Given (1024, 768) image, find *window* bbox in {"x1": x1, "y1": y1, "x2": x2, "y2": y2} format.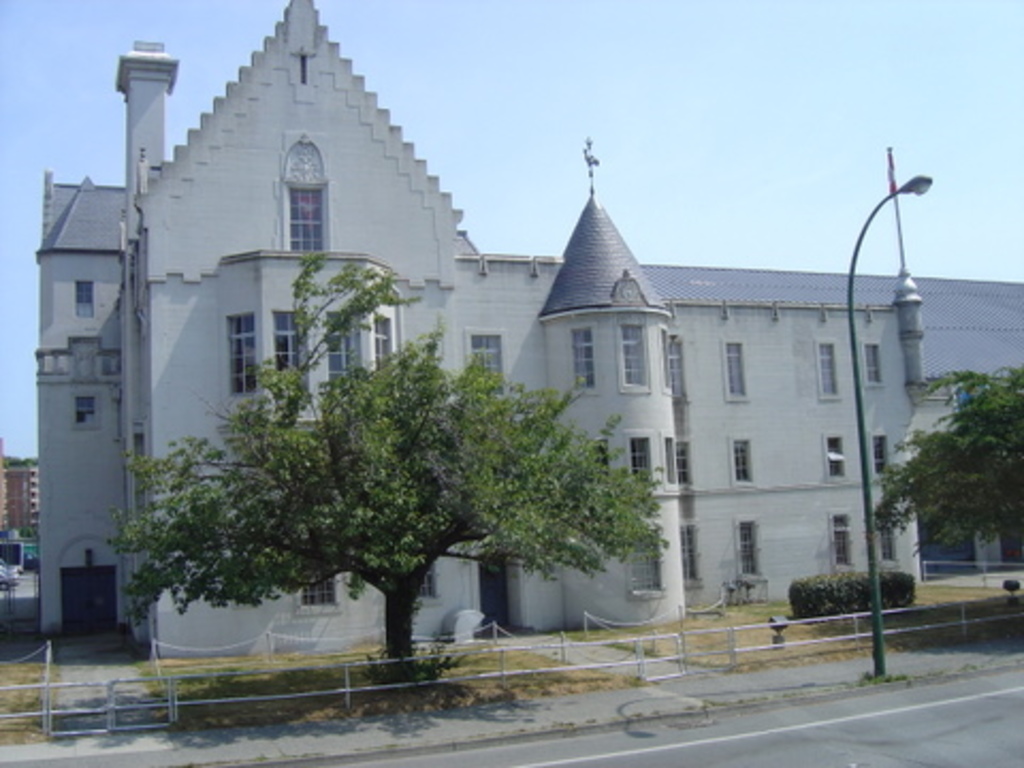
{"x1": 301, "y1": 574, "x2": 343, "y2": 612}.
